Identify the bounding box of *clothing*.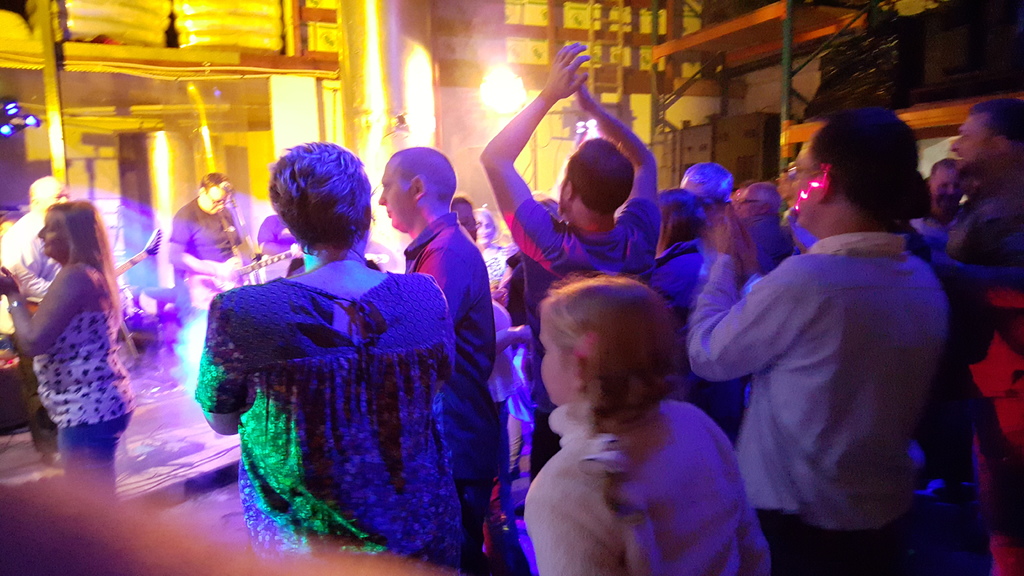
select_region(32, 255, 147, 499).
